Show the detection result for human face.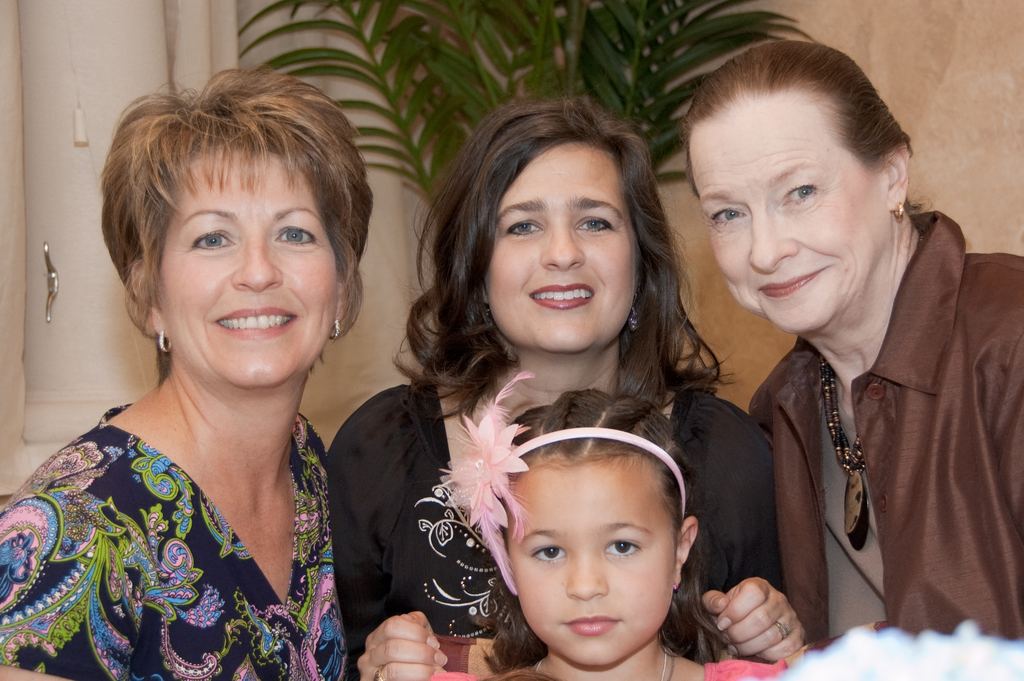
159 146 338 390.
